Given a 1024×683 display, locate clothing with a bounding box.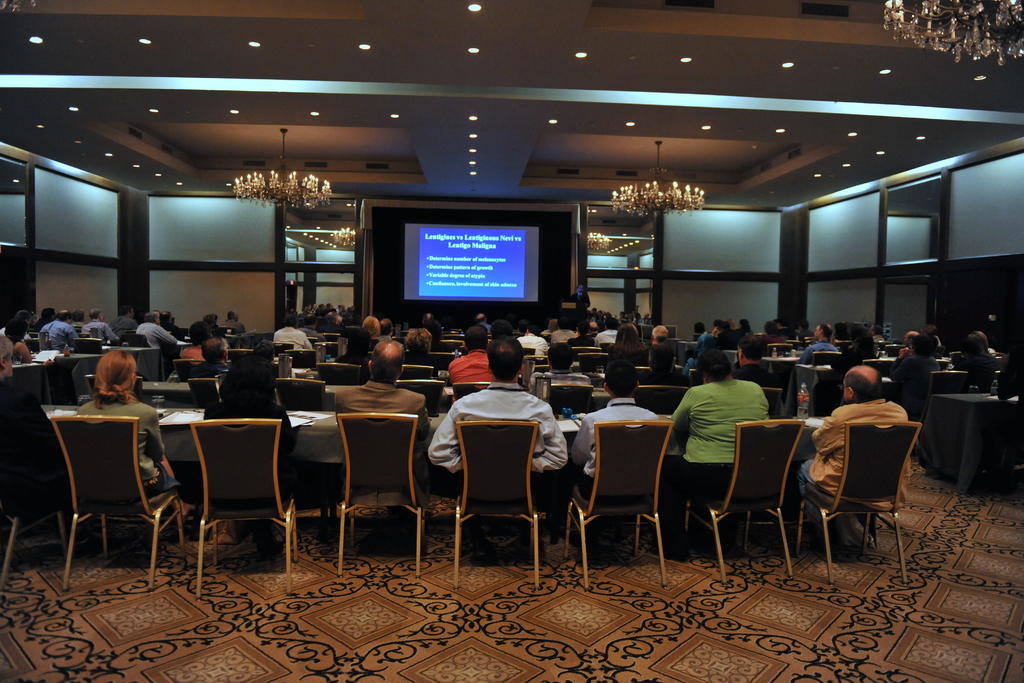
Located: <bbox>316, 324, 346, 335</bbox>.
